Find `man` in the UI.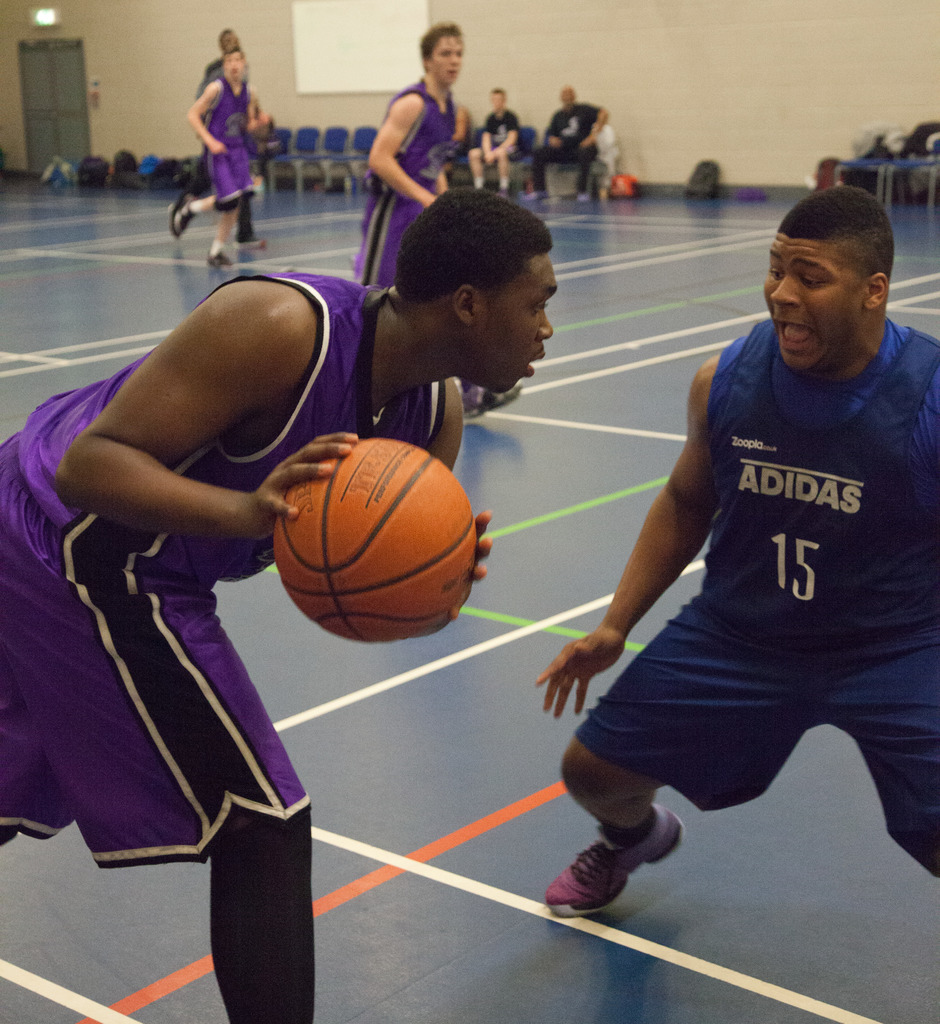
UI element at 191:16:271:249.
